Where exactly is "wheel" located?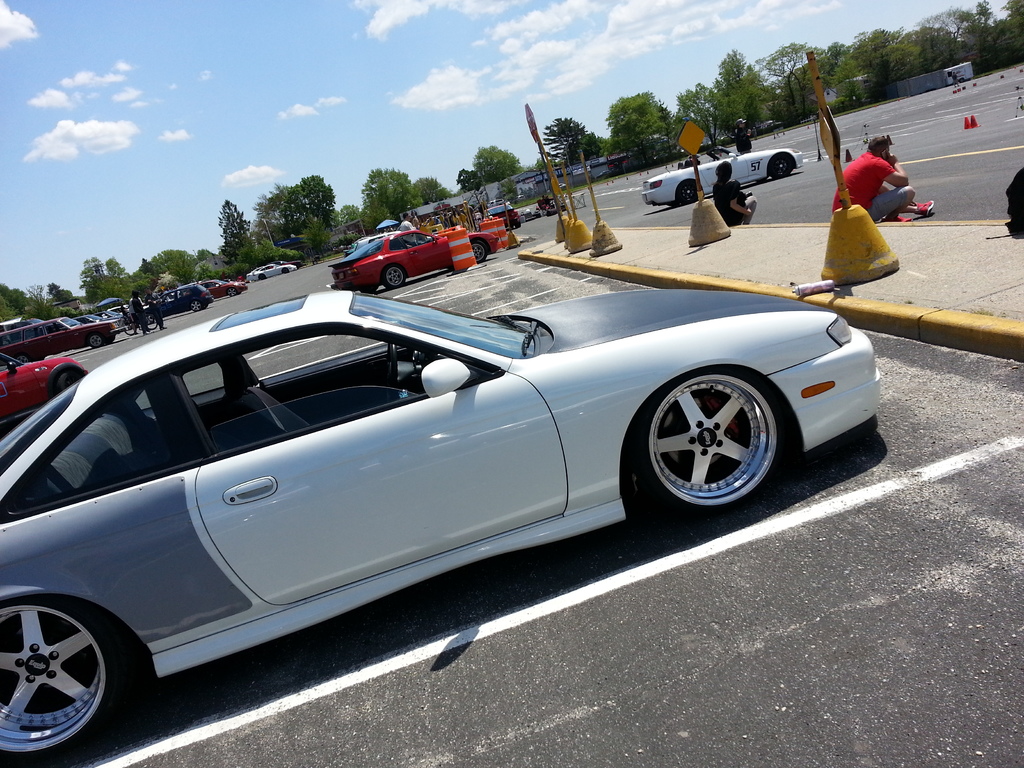
Its bounding box is 381/264/406/291.
